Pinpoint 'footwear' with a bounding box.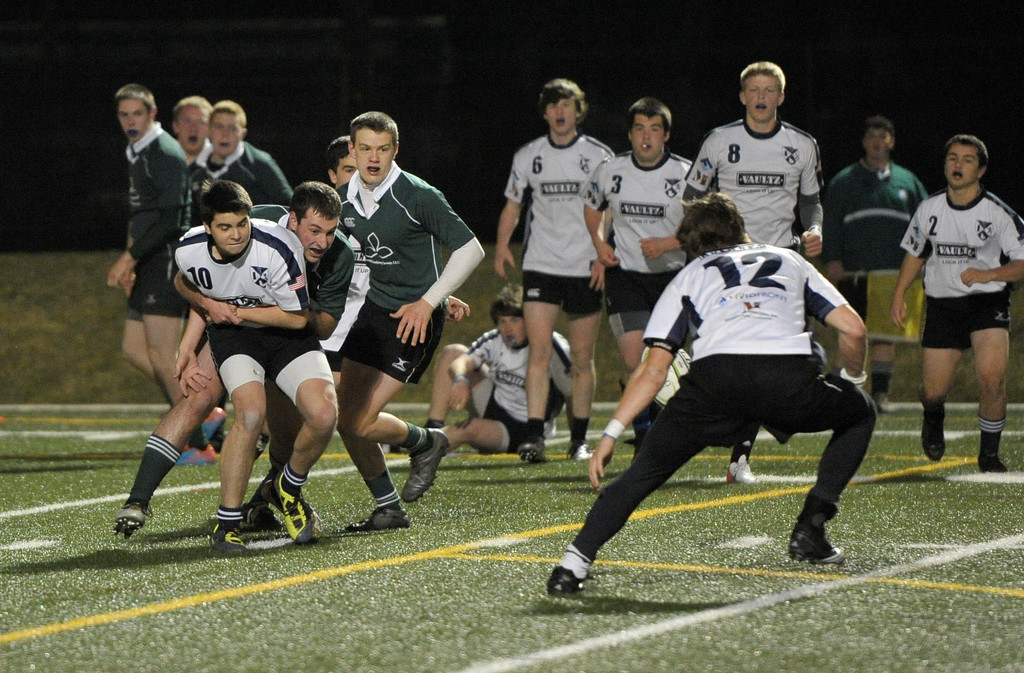
(left=175, top=441, right=216, bottom=465).
